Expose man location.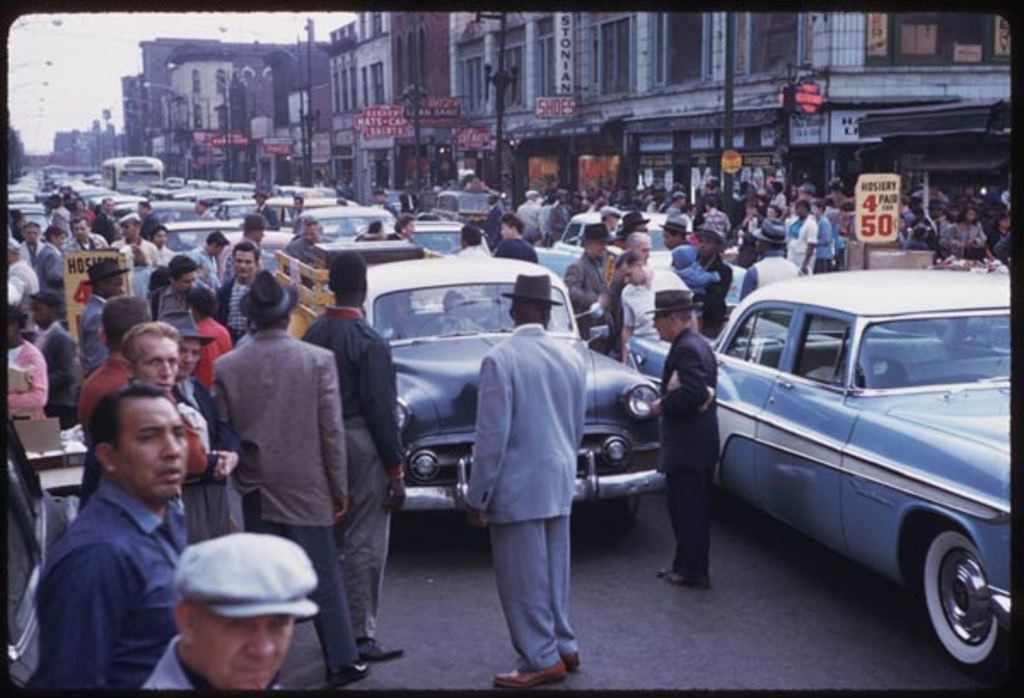
Exposed at <box>447,225,490,266</box>.
